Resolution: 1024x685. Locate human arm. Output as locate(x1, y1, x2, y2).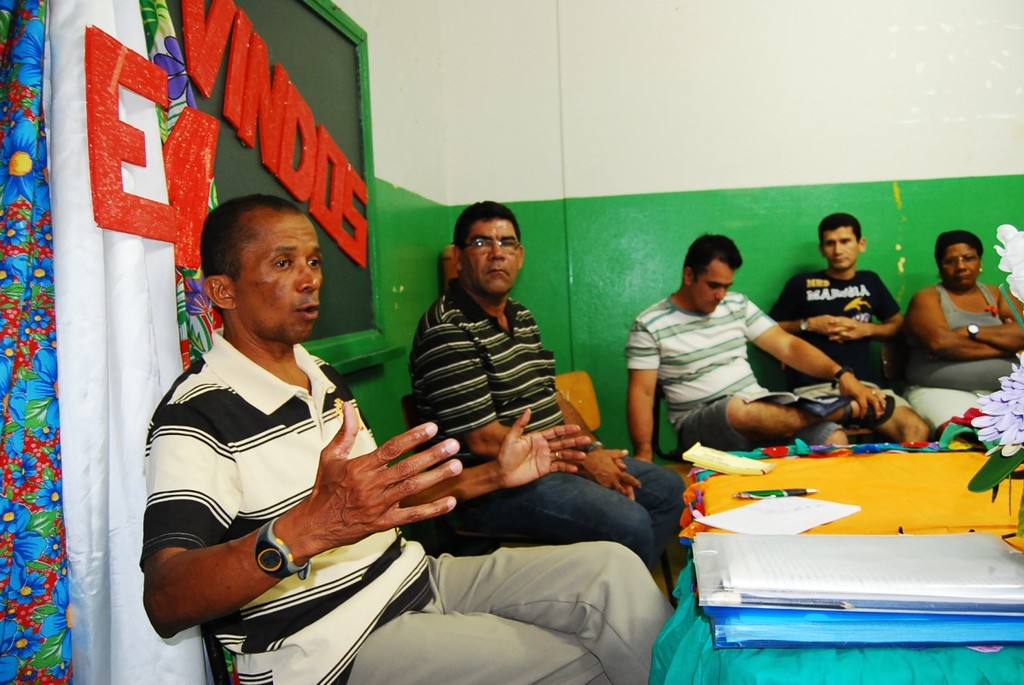
locate(415, 326, 645, 491).
